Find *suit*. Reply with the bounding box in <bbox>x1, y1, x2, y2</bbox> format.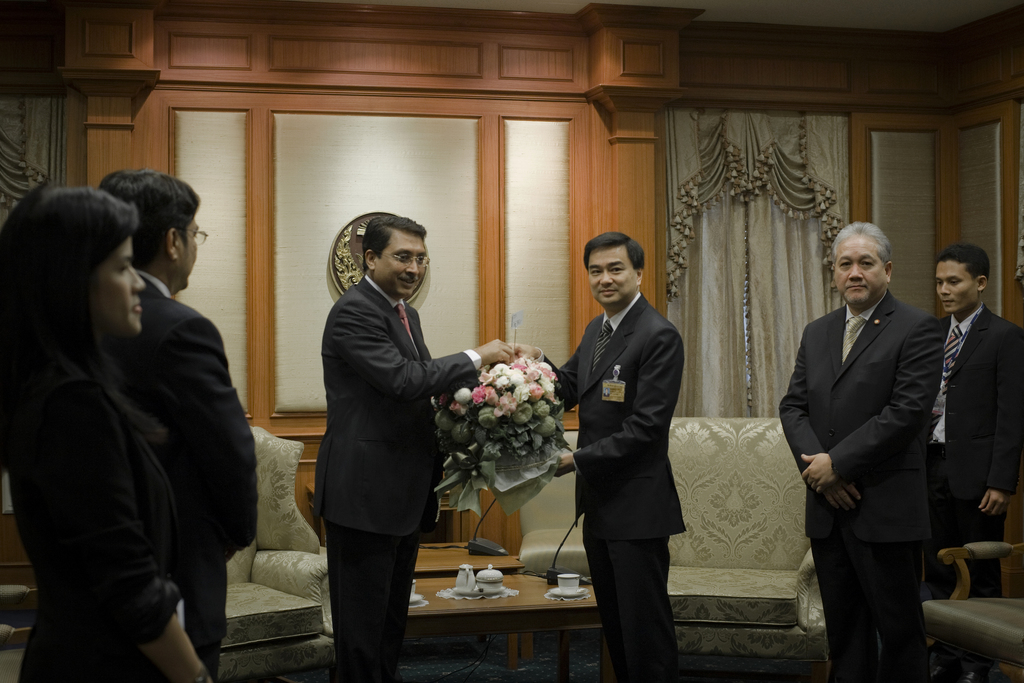
<bbox>777, 286, 948, 682</bbox>.
